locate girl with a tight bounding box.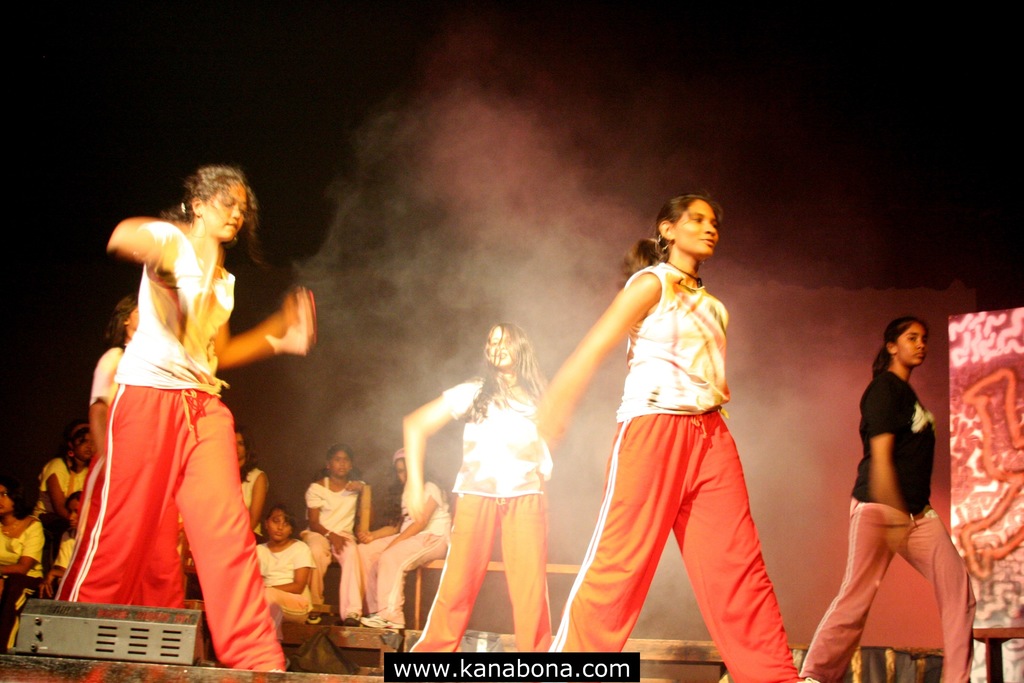
42 492 82 597.
